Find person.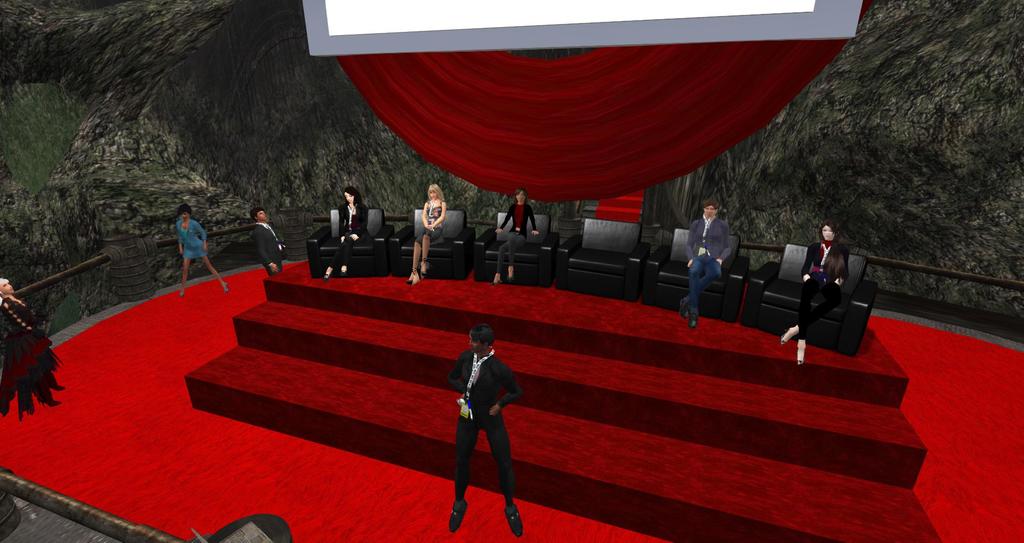
(x1=686, y1=199, x2=737, y2=332).
